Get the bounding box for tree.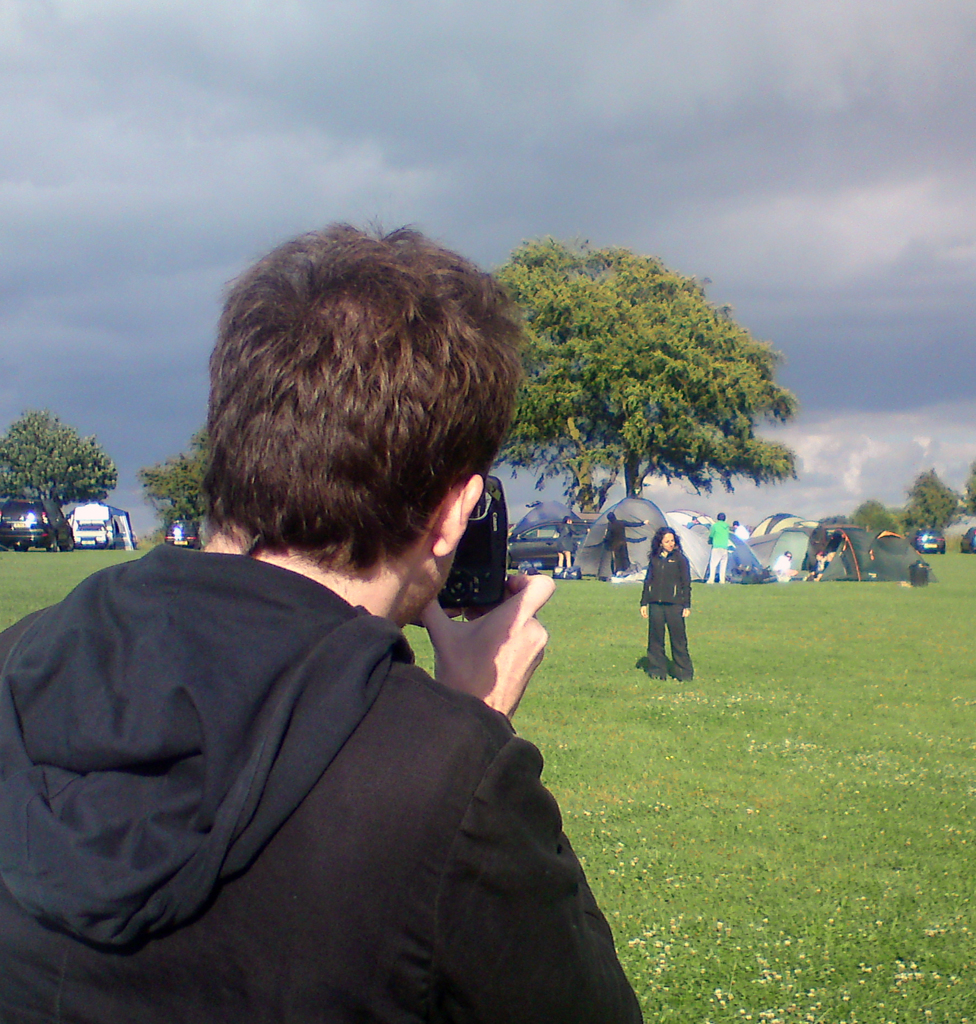
850:495:898:533.
